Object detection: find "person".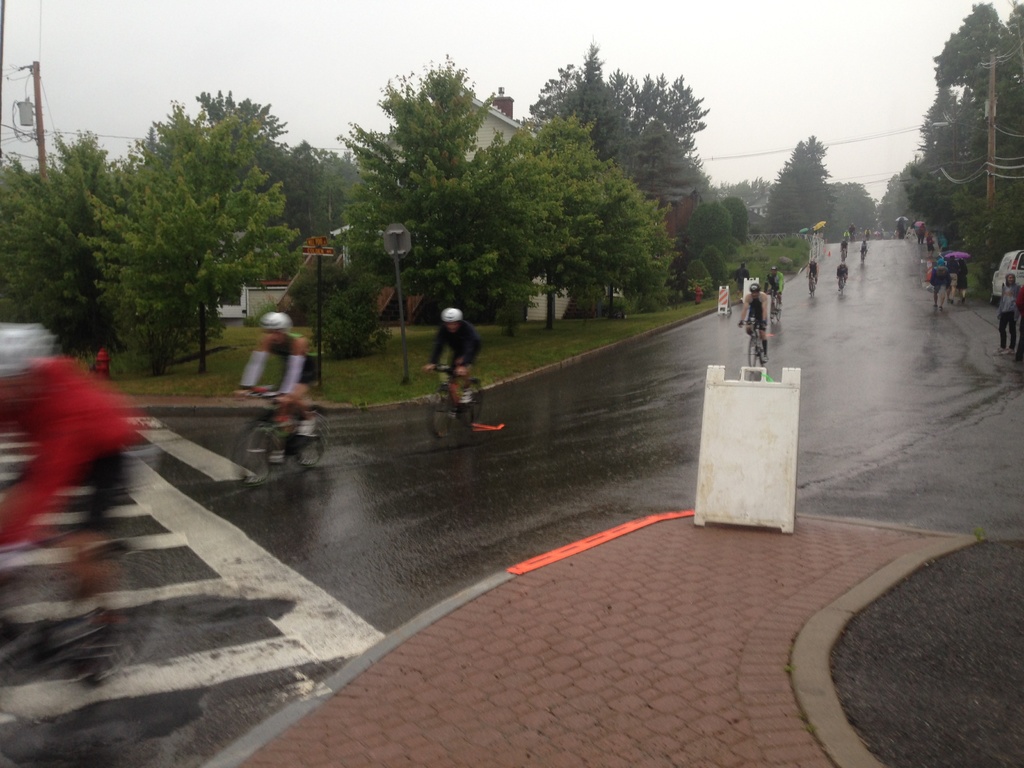
{"x1": 0, "y1": 322, "x2": 153, "y2": 627}.
